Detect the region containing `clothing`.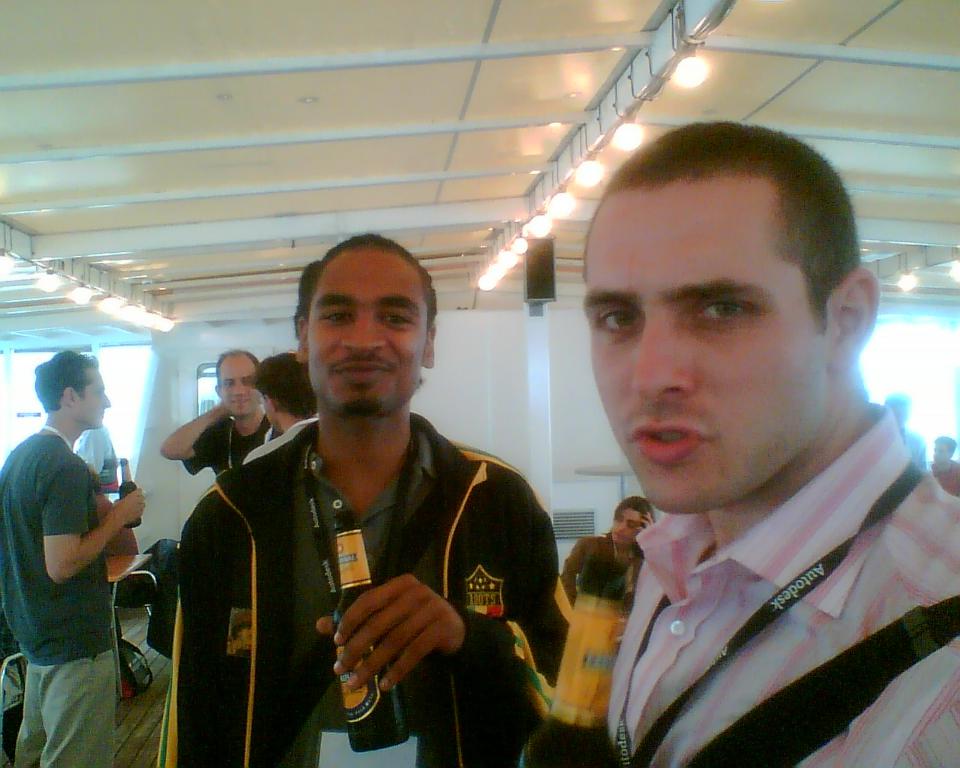
[933,460,959,491].
